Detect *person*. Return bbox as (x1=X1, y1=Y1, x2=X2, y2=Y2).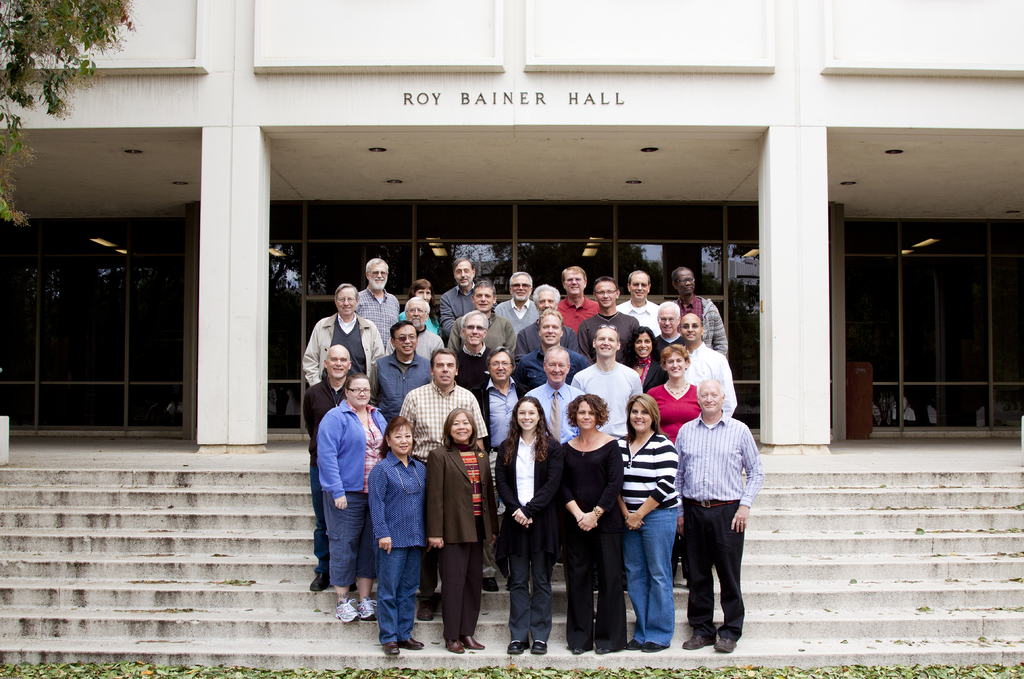
(x1=678, y1=314, x2=737, y2=409).
